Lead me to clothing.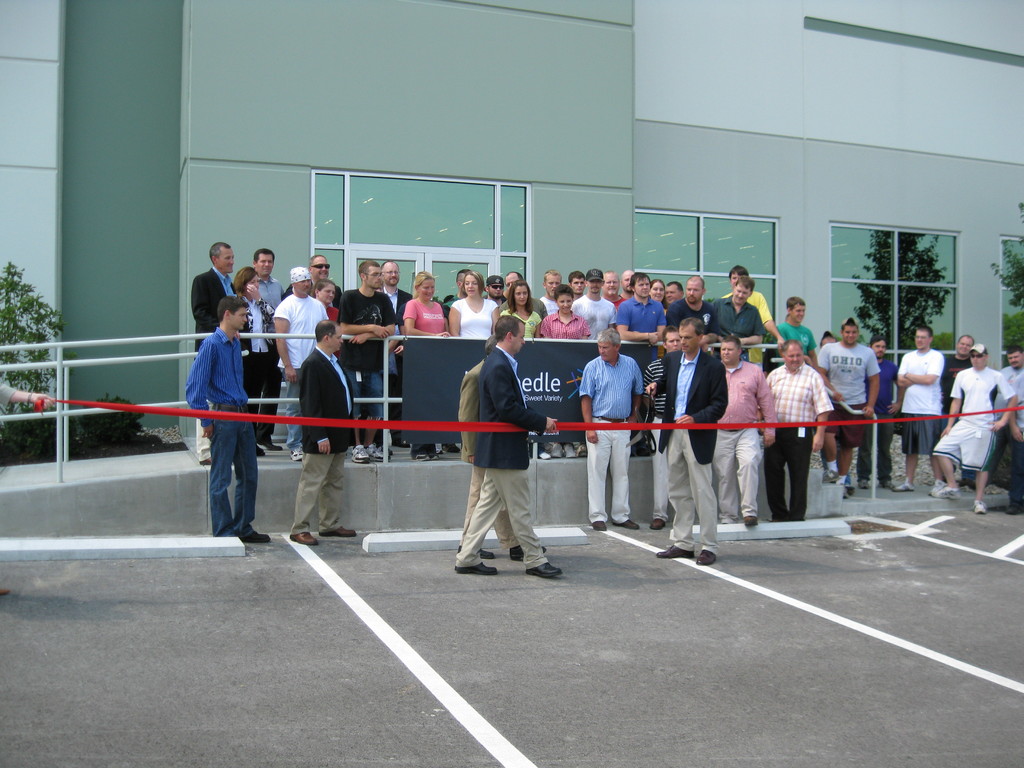
Lead to x1=1000, y1=372, x2=1021, y2=511.
